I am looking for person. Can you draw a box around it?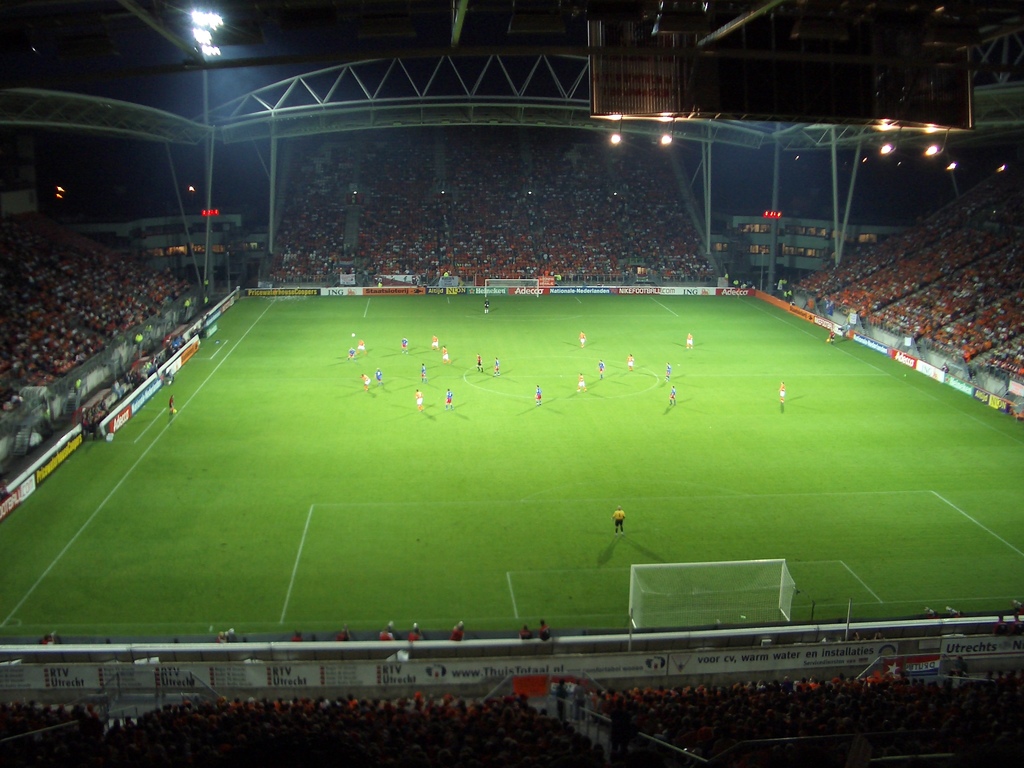
Sure, the bounding box is <box>348,346,355,360</box>.
